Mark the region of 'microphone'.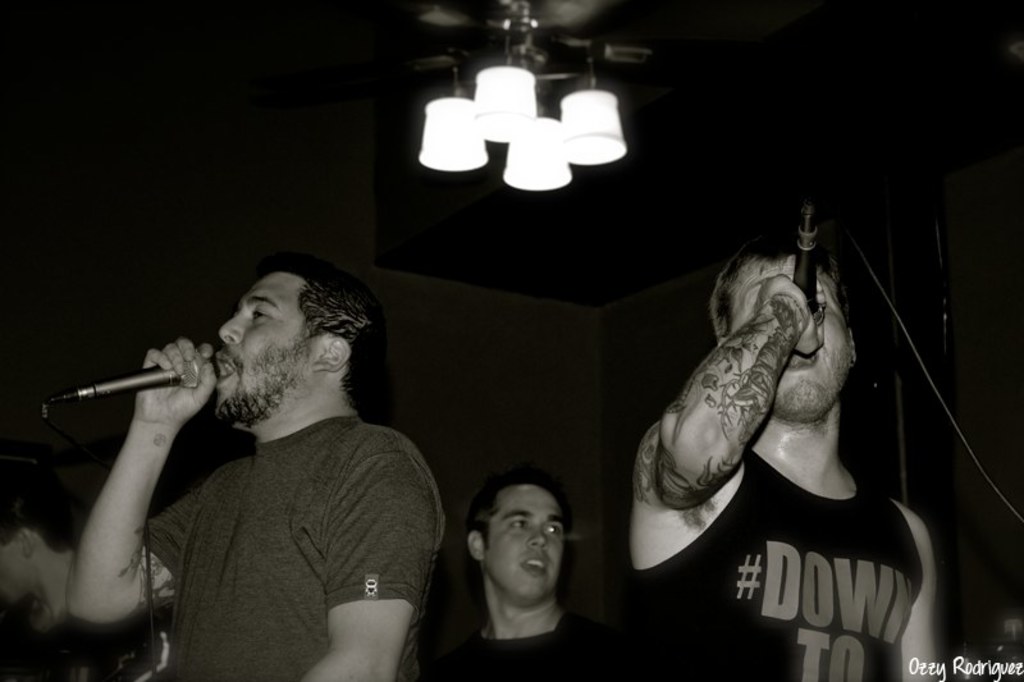
Region: Rect(794, 206, 824, 324).
